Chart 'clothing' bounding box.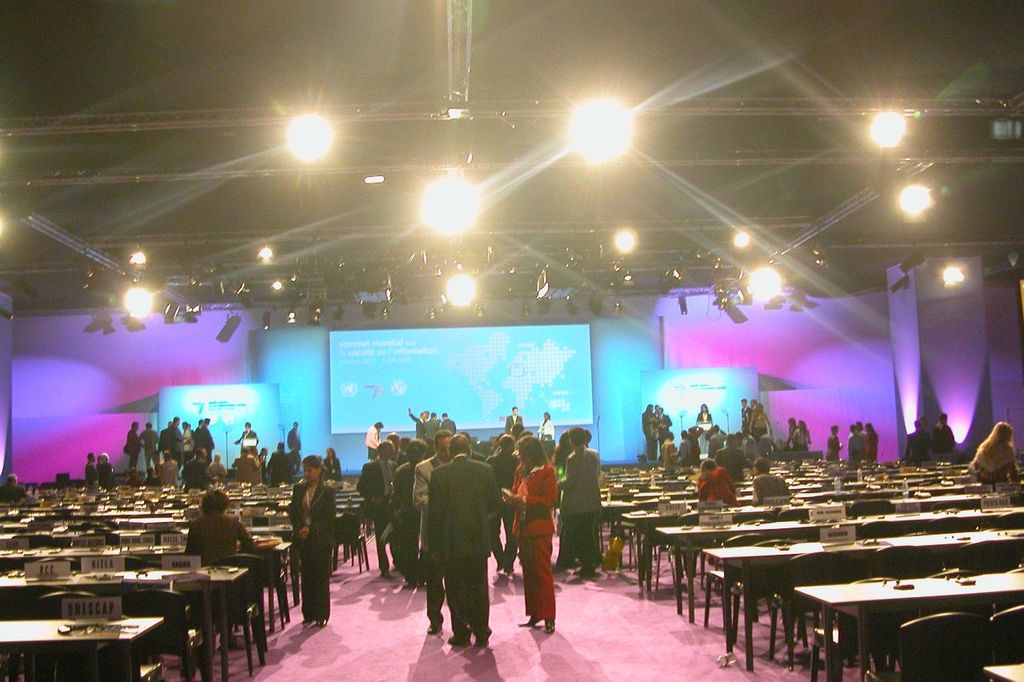
Charted: <region>502, 418, 522, 440</region>.
